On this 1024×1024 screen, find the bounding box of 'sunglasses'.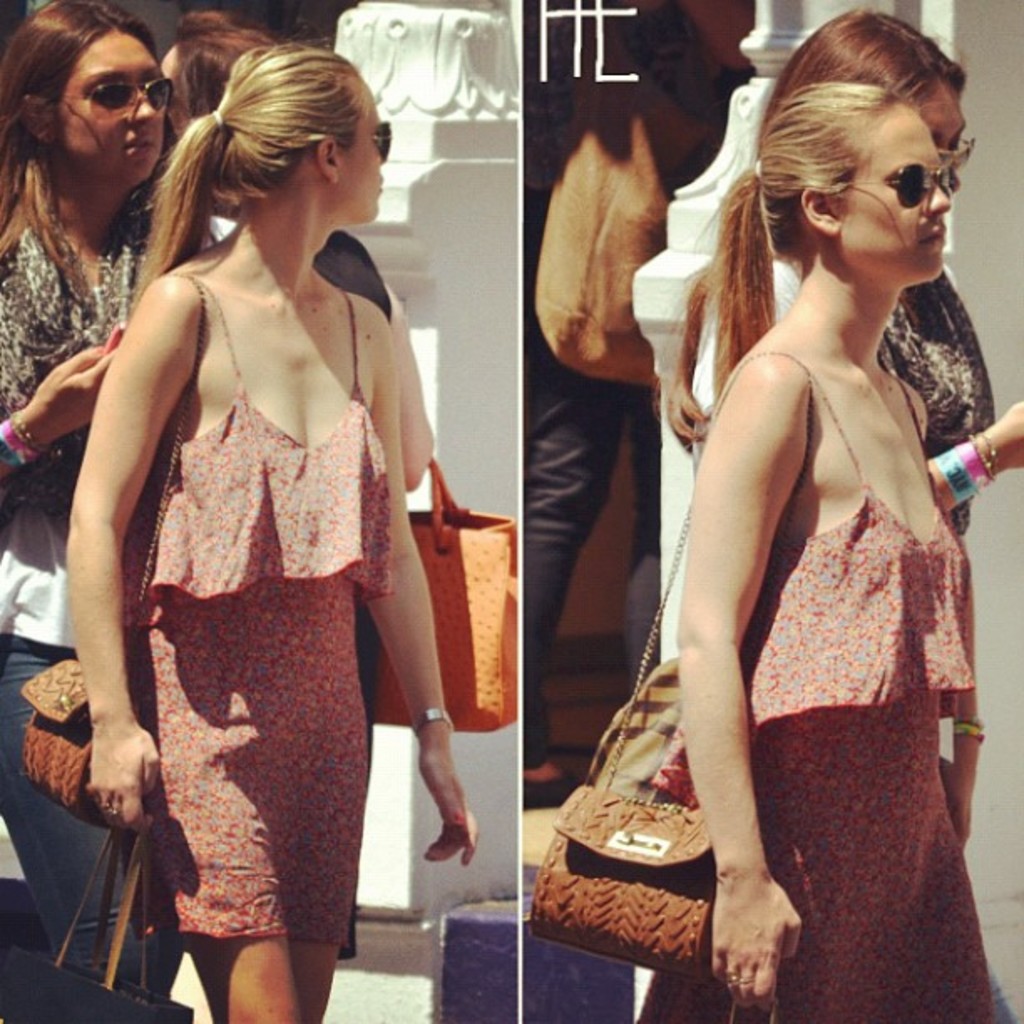
Bounding box: [left=852, top=162, right=952, bottom=209].
